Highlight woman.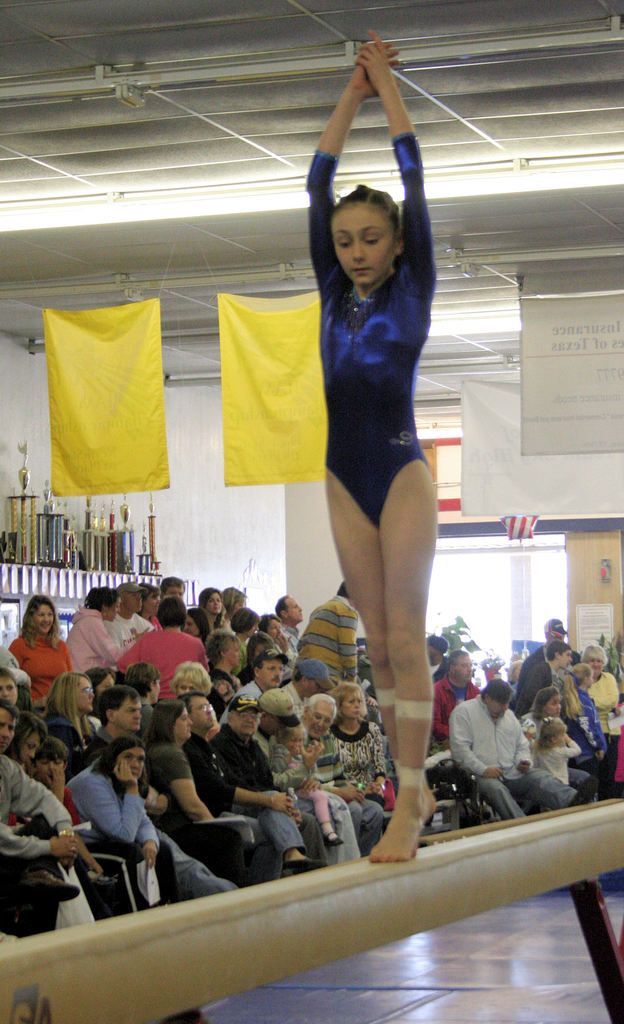
Highlighted region: (left=291, top=89, right=456, bottom=849).
